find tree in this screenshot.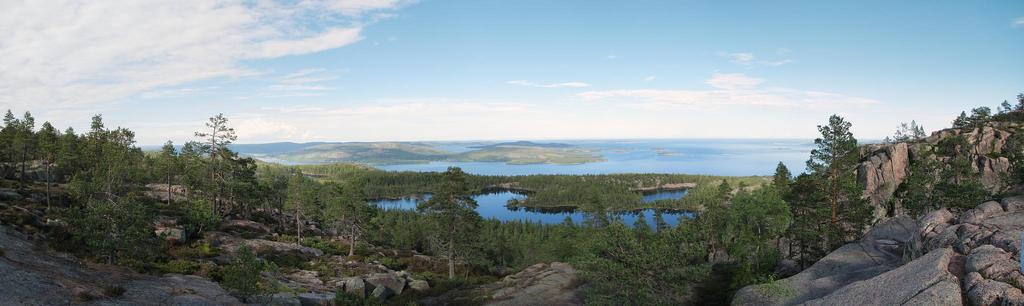
The bounding box for tree is pyautogui.locateOnScreen(726, 185, 788, 288).
